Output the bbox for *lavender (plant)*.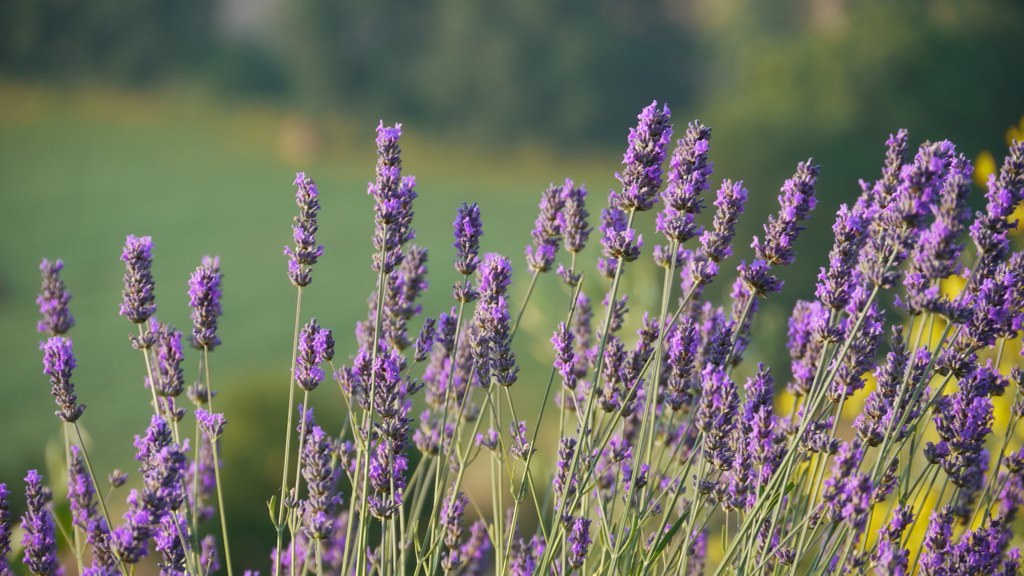
rect(280, 331, 328, 571).
